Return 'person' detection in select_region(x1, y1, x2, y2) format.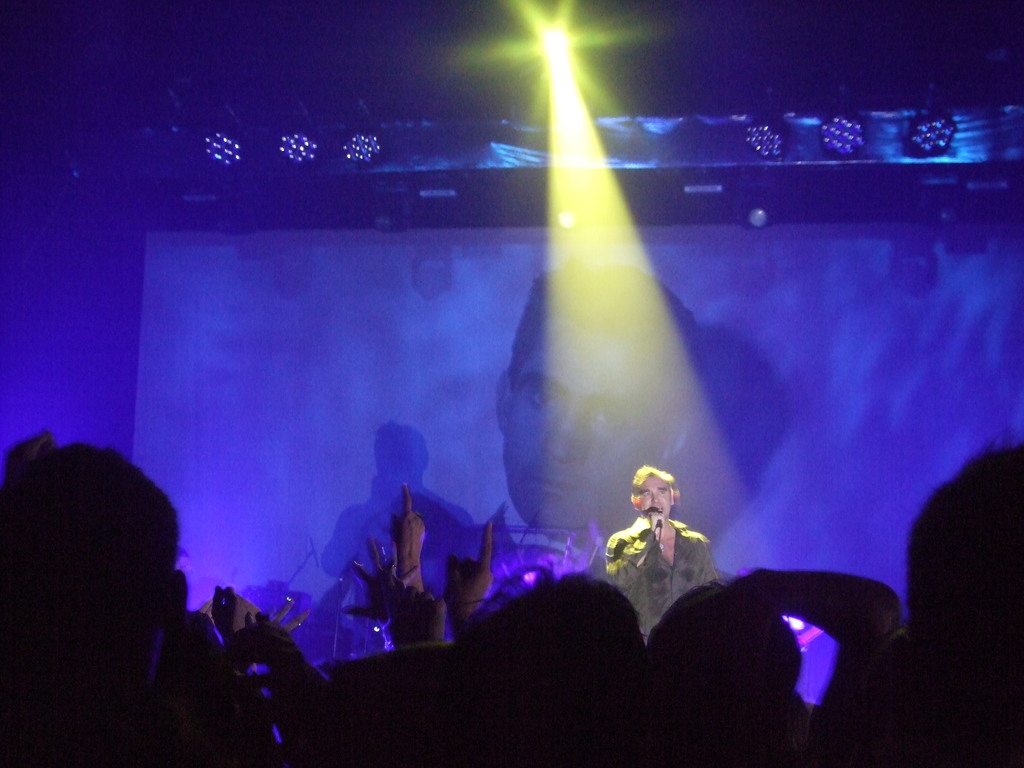
select_region(604, 454, 717, 643).
